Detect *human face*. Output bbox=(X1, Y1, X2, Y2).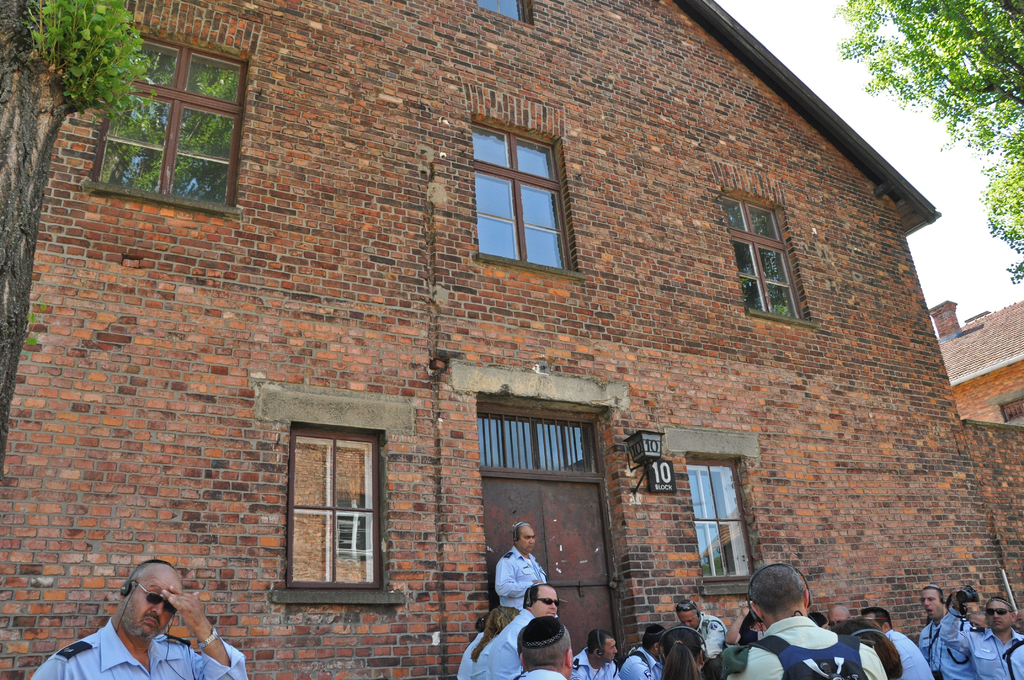
bbox=(535, 588, 560, 618).
